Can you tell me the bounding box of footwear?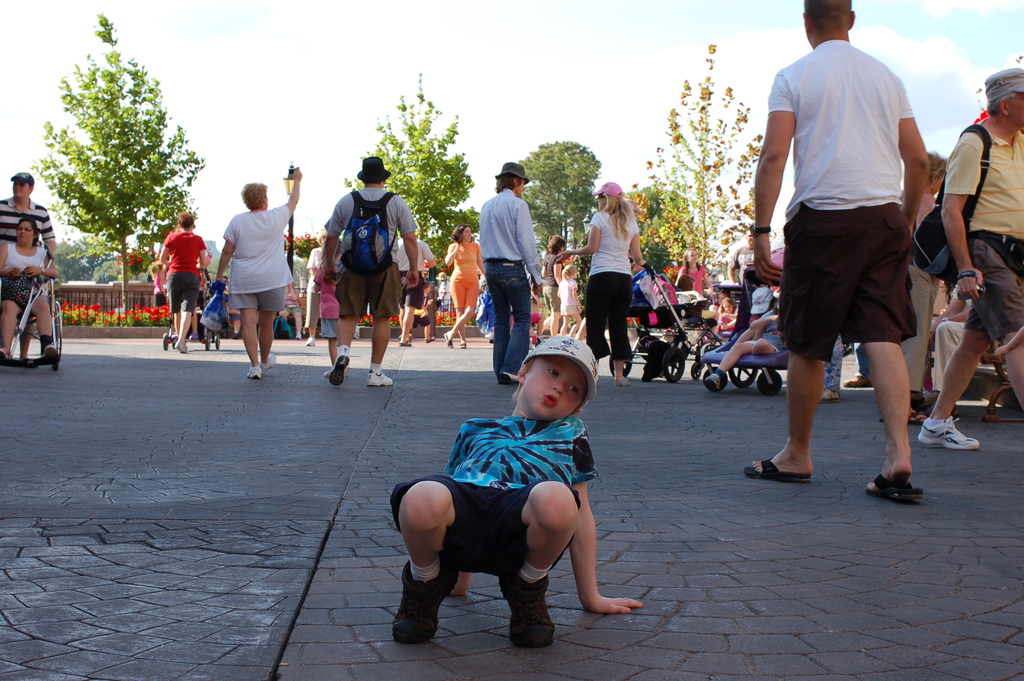
bbox=(294, 331, 302, 339).
